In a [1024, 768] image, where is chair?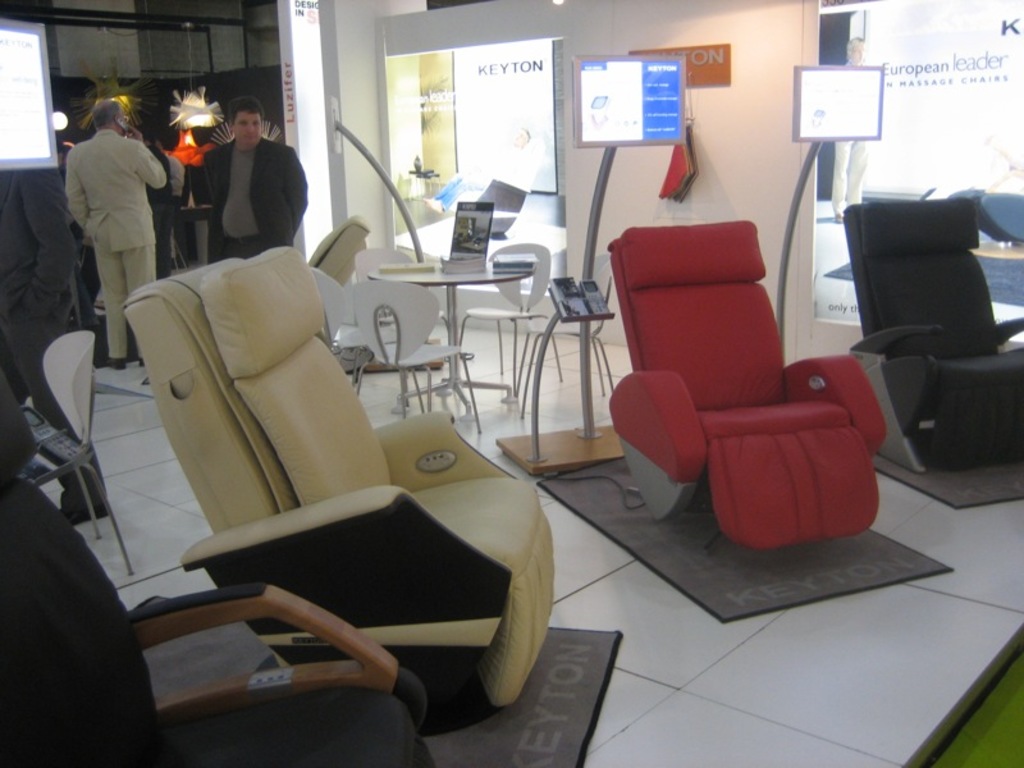
{"left": 306, "top": 212, "right": 371, "bottom": 288}.
